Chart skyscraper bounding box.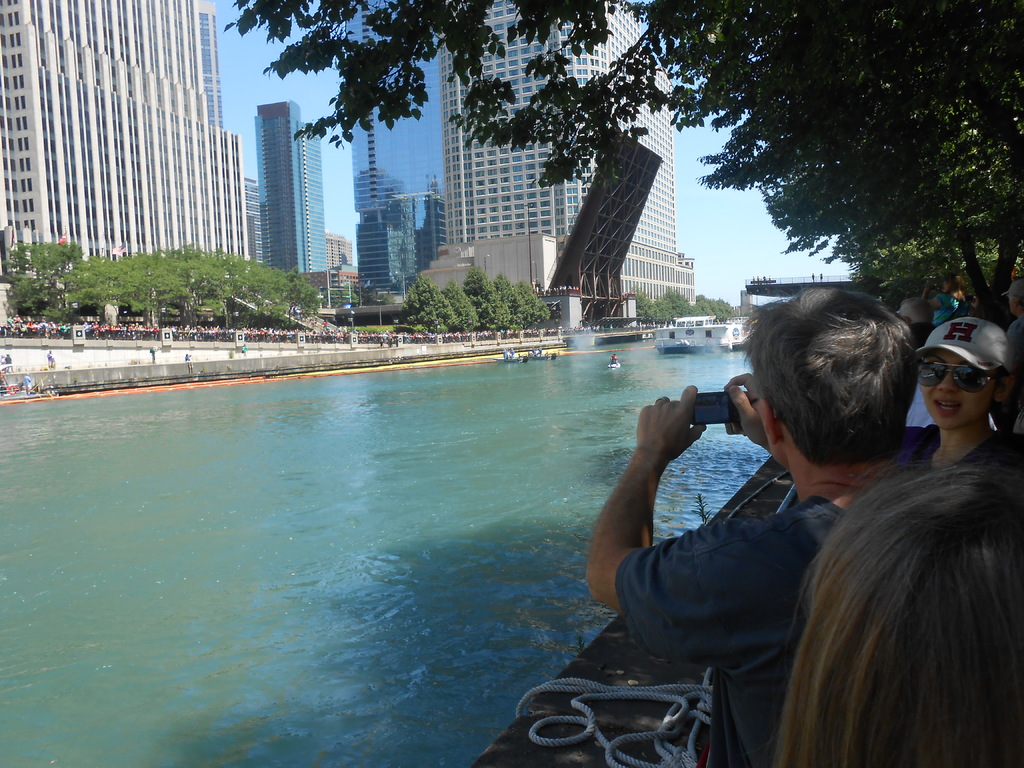
Charted: [x1=255, y1=97, x2=323, y2=277].
